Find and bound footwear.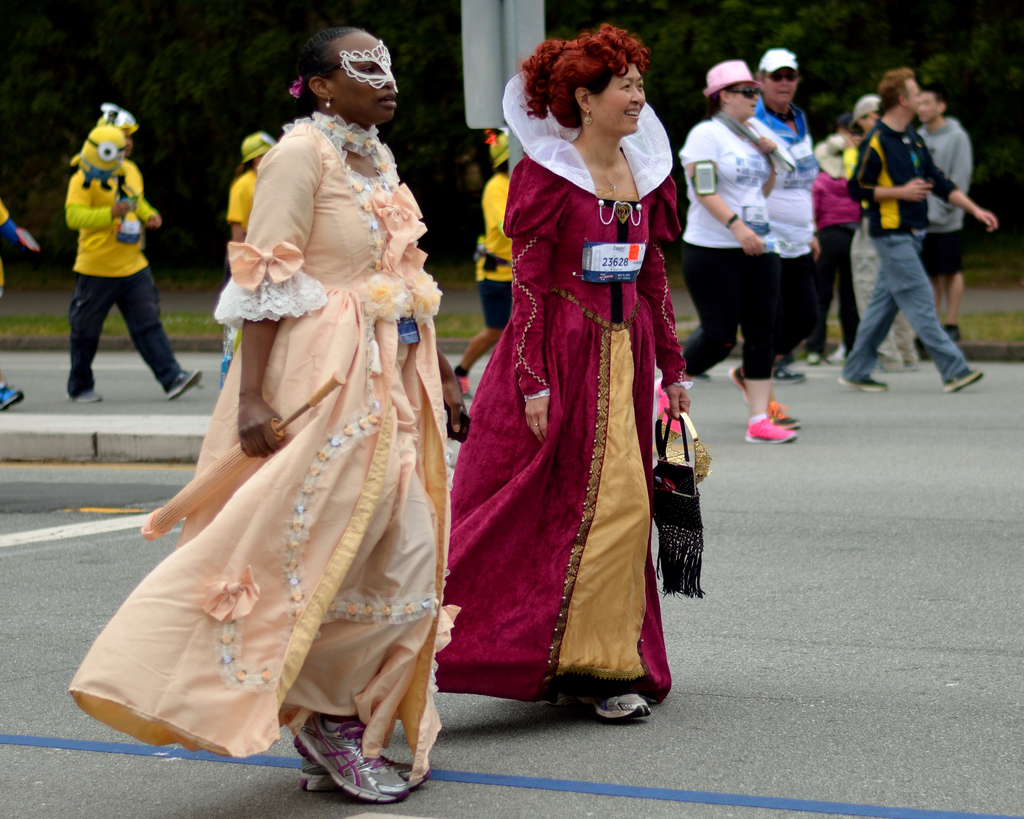
Bound: 568, 685, 654, 725.
